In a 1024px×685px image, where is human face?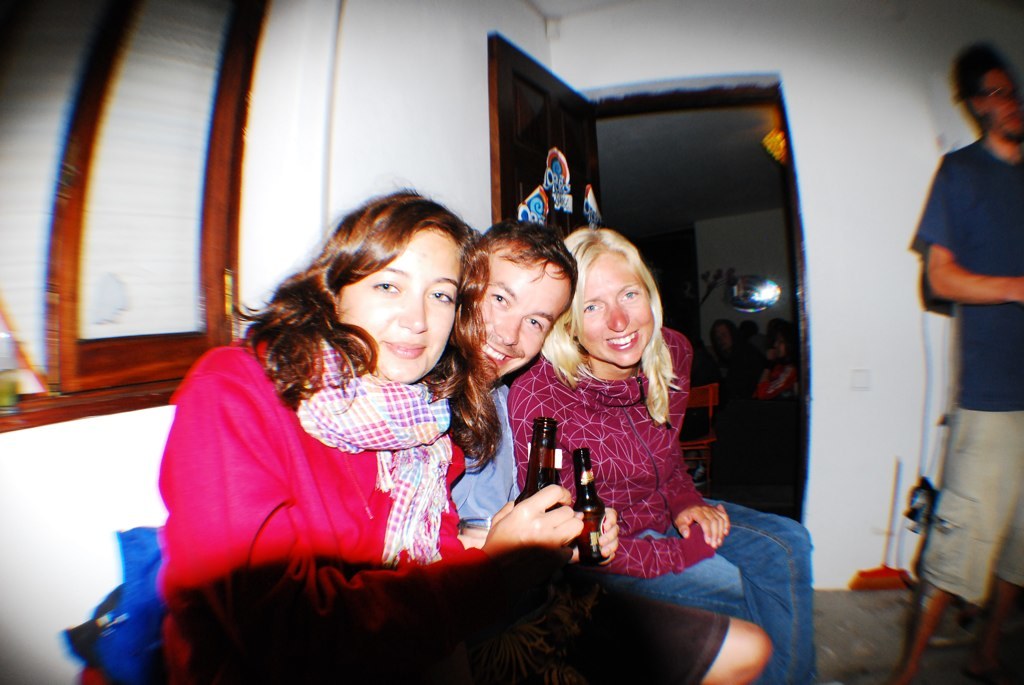
bbox(575, 246, 651, 367).
